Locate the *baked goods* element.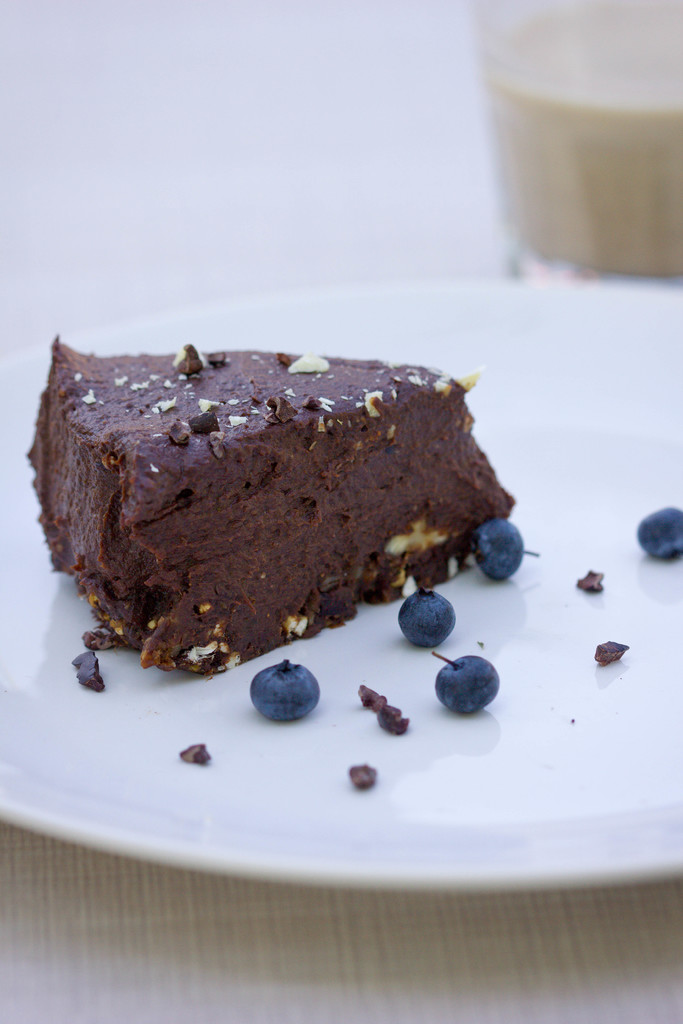
Element bbox: l=14, t=335, r=520, b=687.
